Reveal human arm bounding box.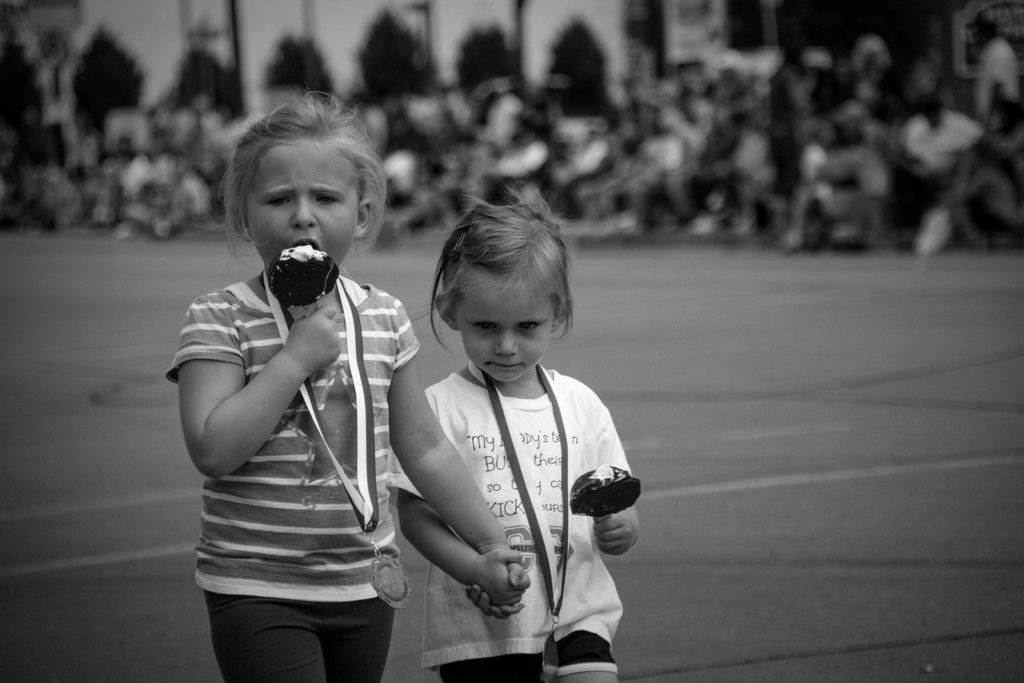
Revealed: region(580, 404, 641, 555).
